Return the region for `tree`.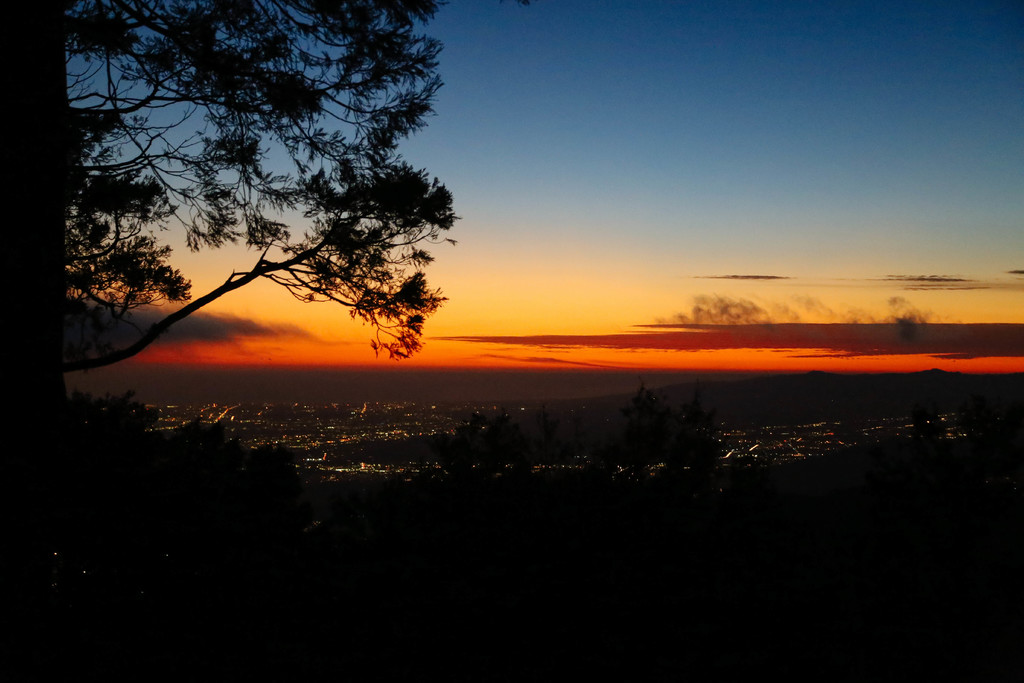
{"left": 0, "top": 0, "right": 467, "bottom": 503}.
